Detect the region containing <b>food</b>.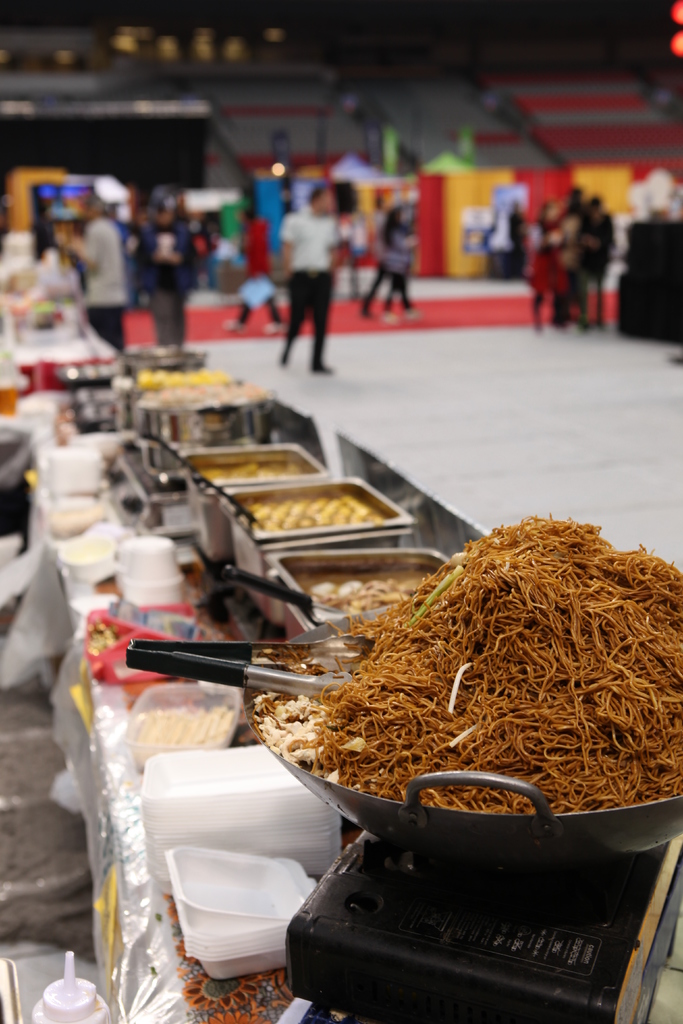
bbox=[197, 453, 311, 485].
